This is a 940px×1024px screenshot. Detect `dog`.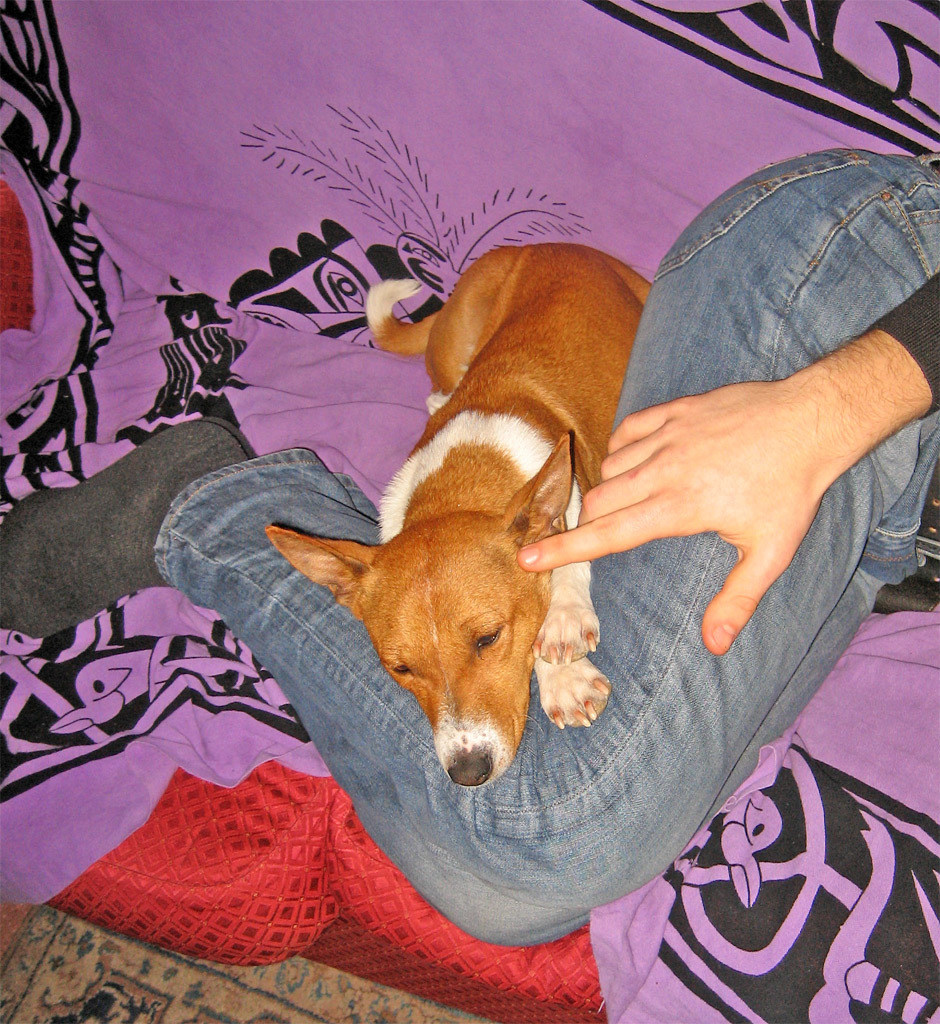
locate(265, 239, 655, 785).
